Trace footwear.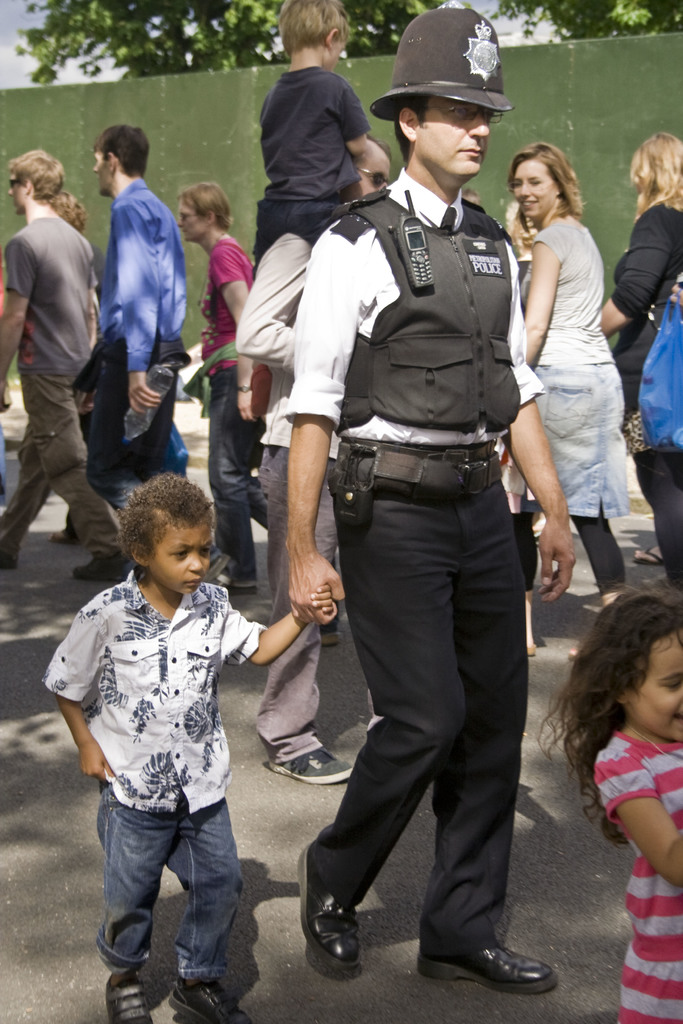
Traced to <region>571, 646, 578, 662</region>.
